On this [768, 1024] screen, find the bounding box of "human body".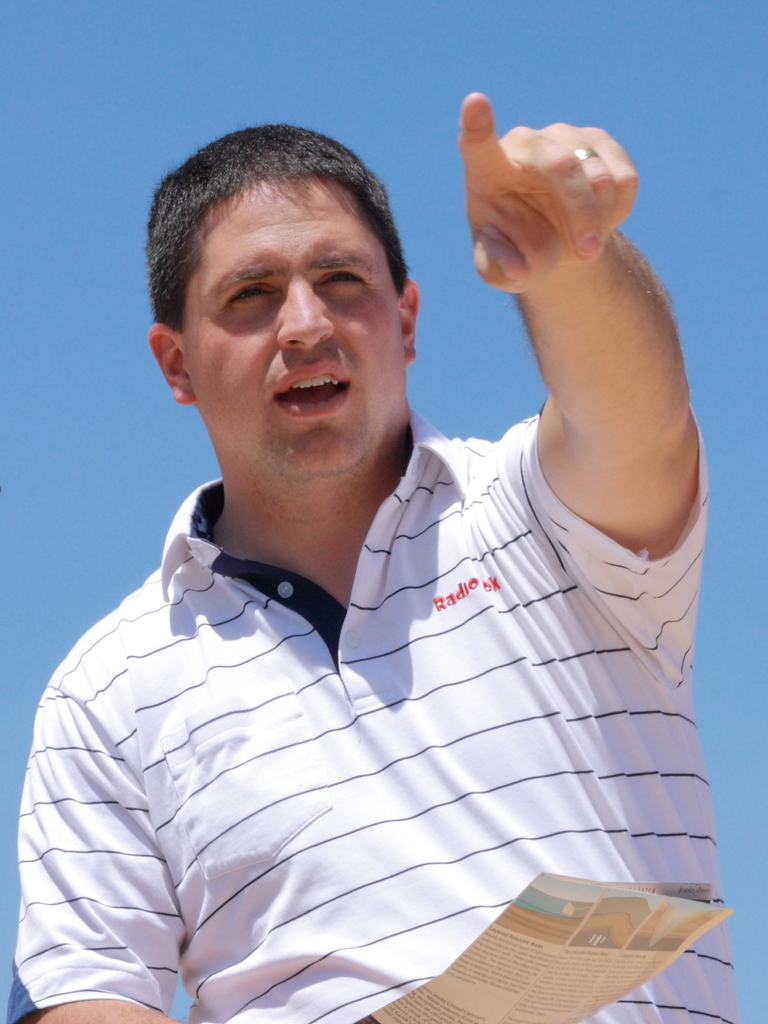
Bounding box: <box>60,126,707,1018</box>.
